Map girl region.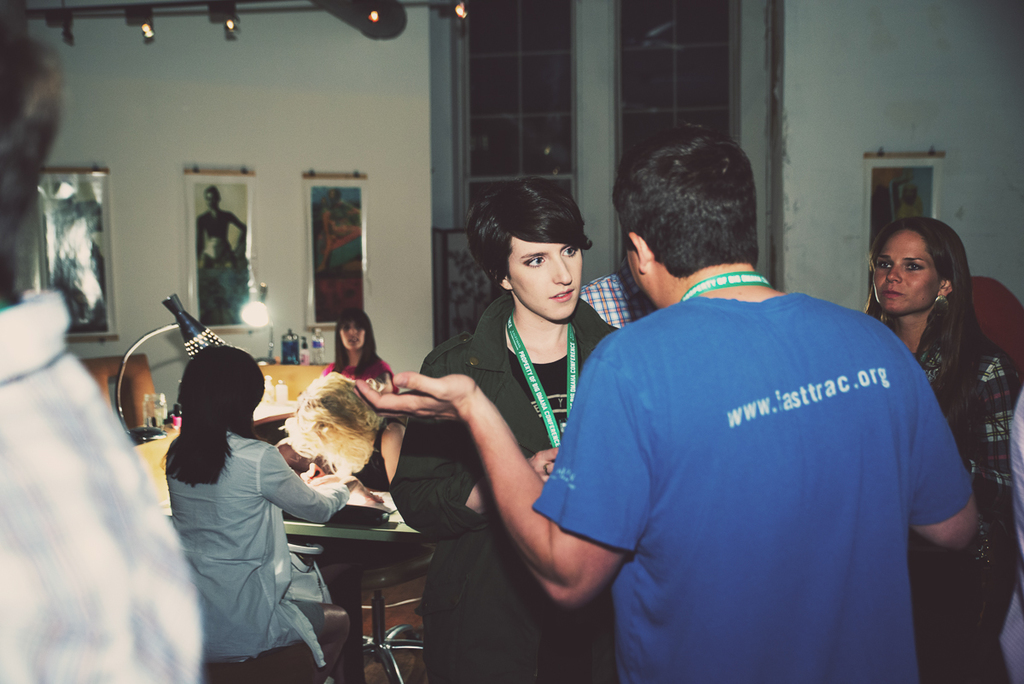
Mapped to region(390, 177, 618, 681).
